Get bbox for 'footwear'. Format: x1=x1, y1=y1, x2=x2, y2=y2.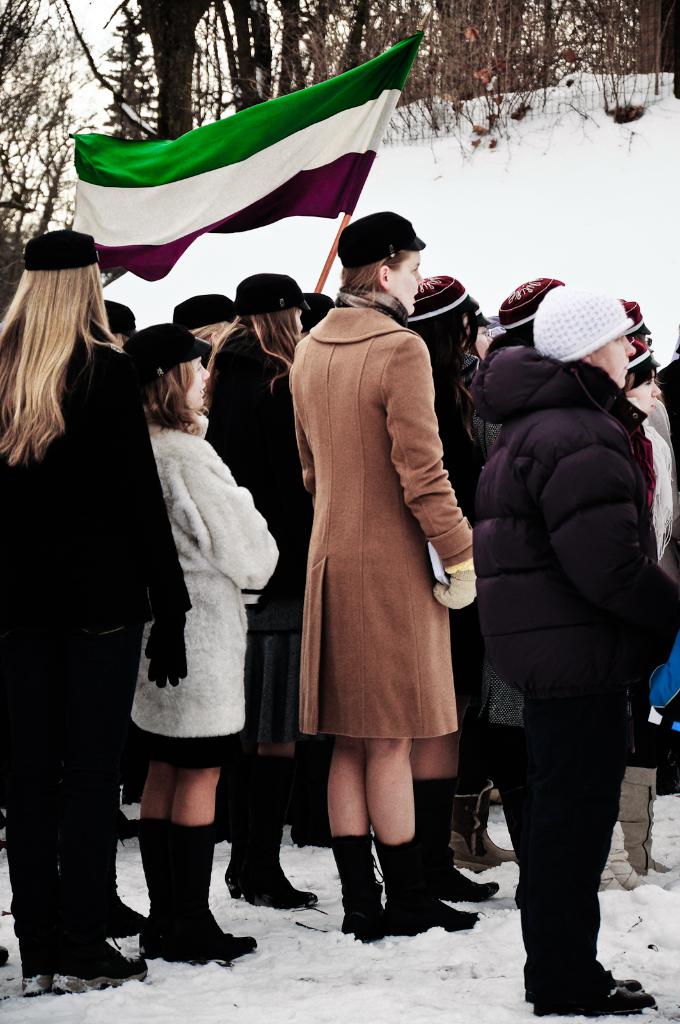
x1=443, y1=861, x2=506, y2=902.
